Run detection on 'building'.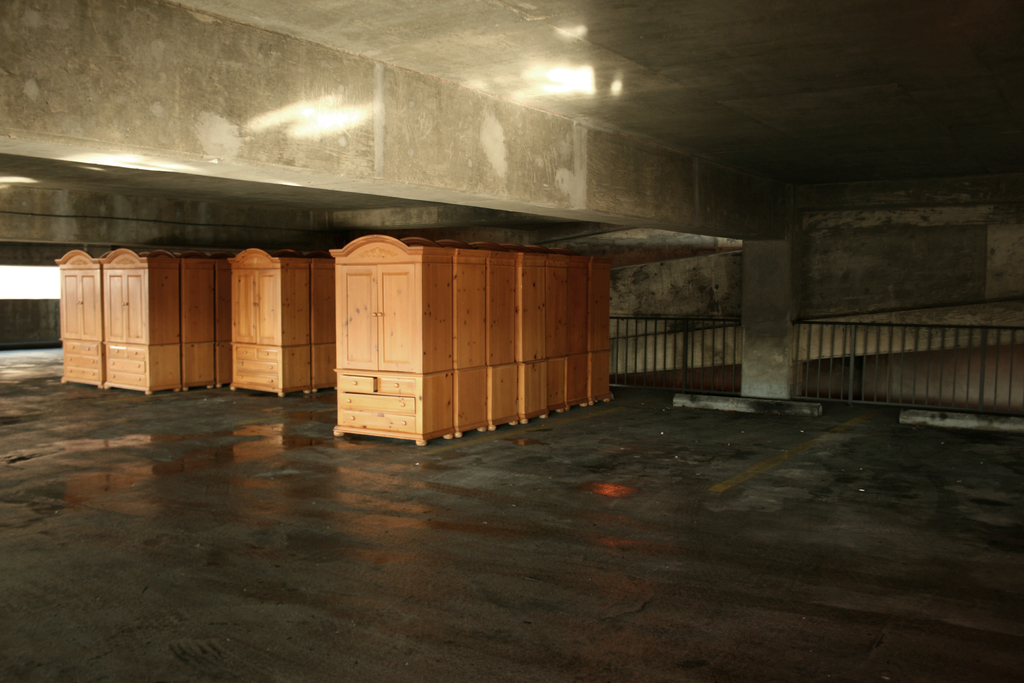
Result: box=[0, 0, 1023, 682].
